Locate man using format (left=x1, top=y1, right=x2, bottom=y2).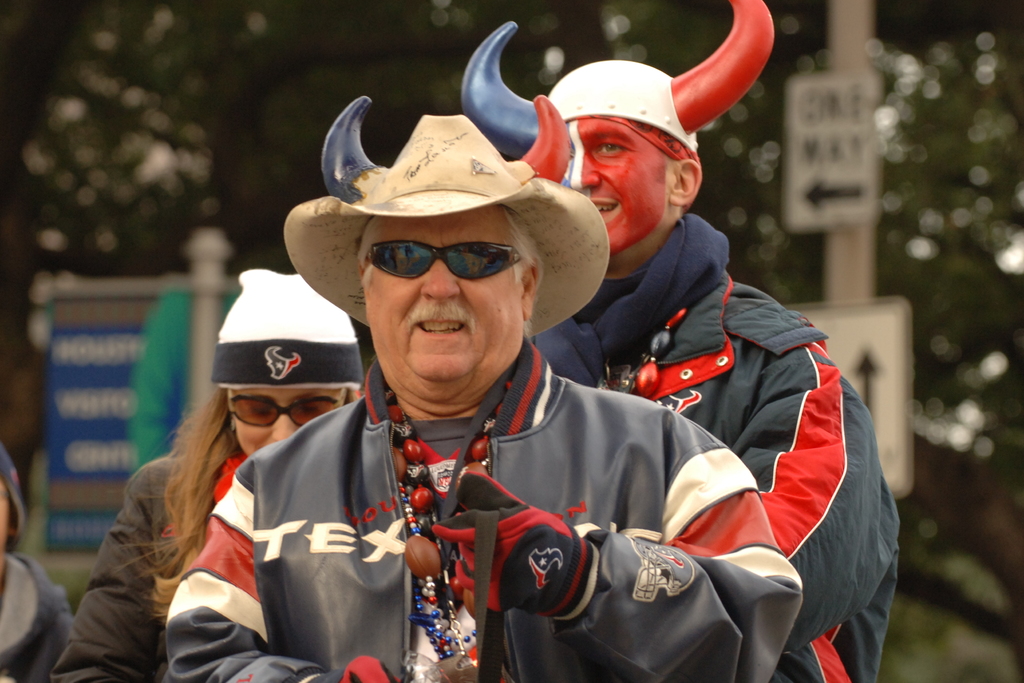
(left=157, top=97, right=801, bottom=682).
